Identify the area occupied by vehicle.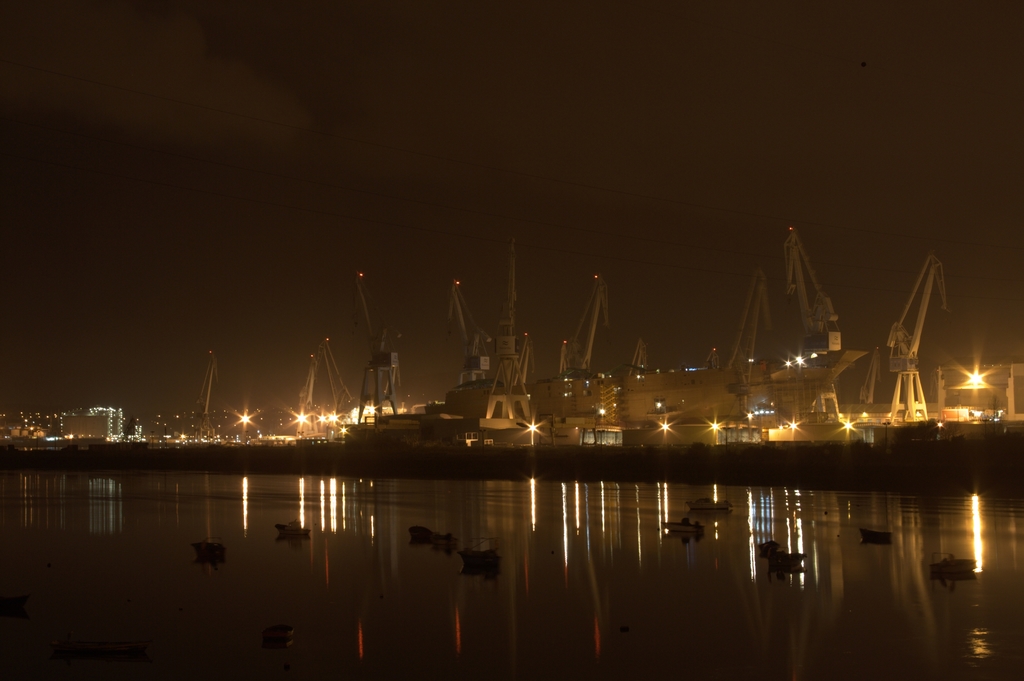
Area: [764, 545, 806, 569].
